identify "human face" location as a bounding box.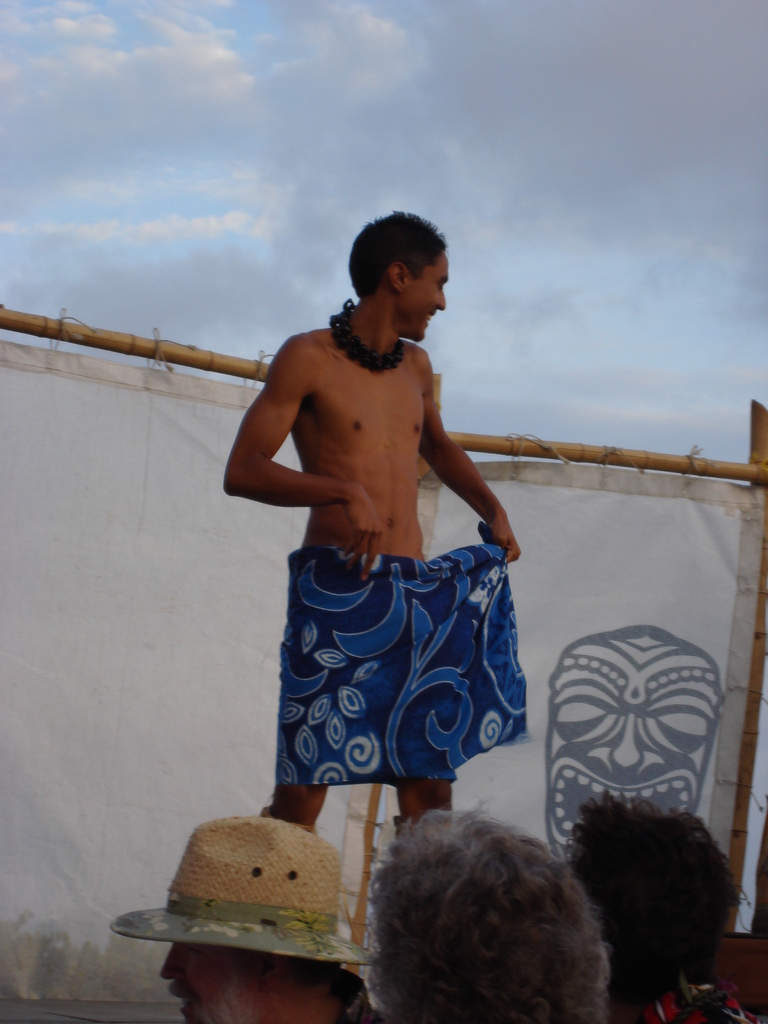
rect(159, 935, 241, 1023).
